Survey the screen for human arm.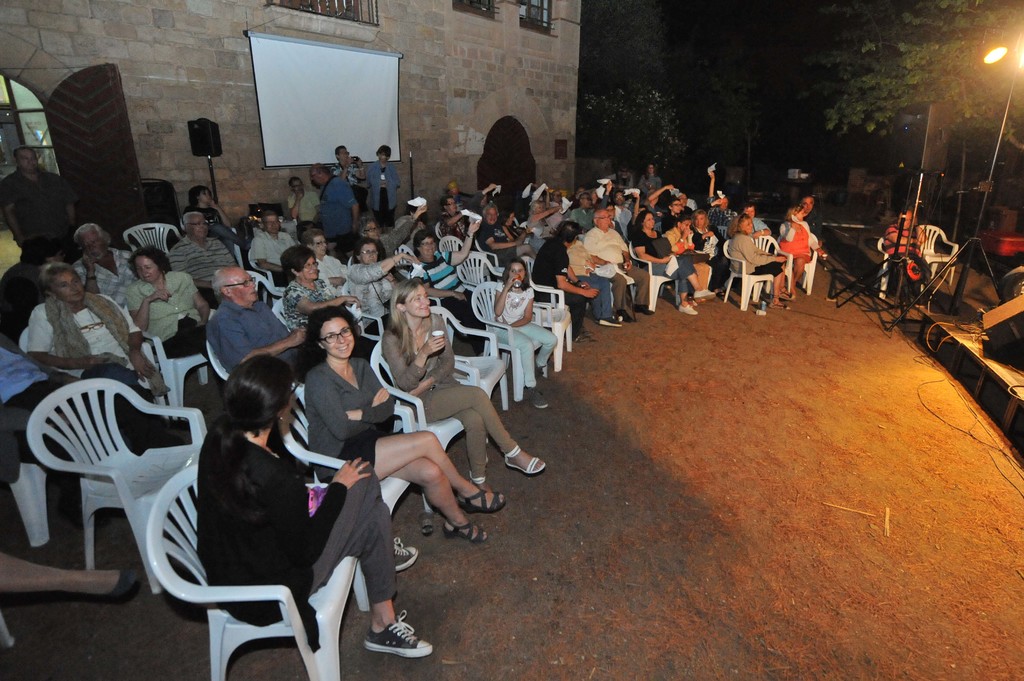
Survey found: <bbox>28, 301, 124, 383</bbox>.
